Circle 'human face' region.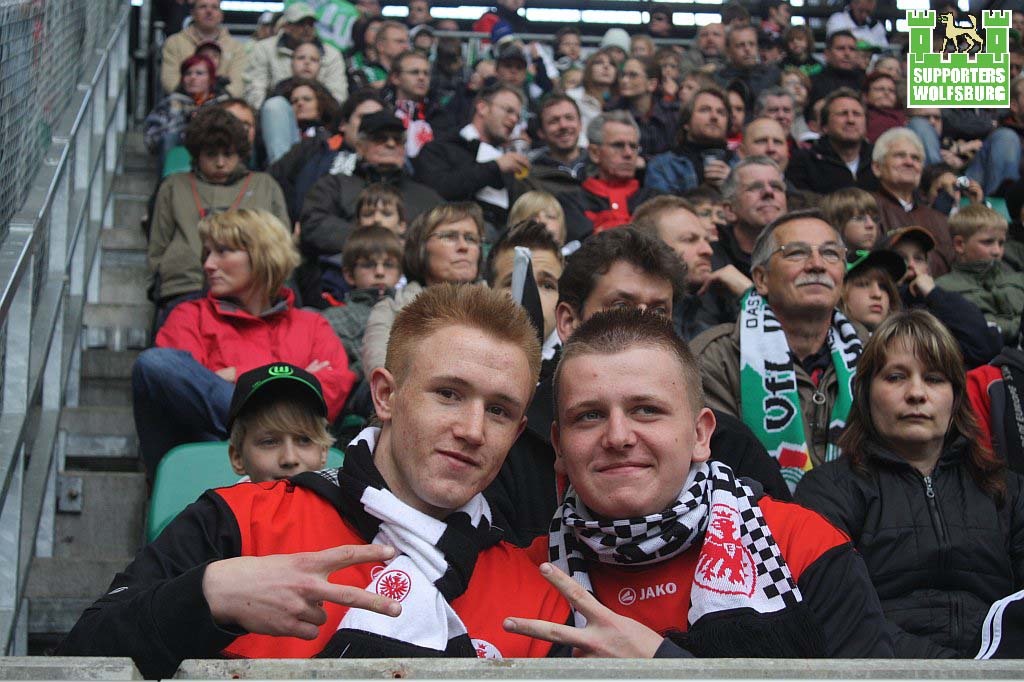
Region: 867, 330, 968, 447.
